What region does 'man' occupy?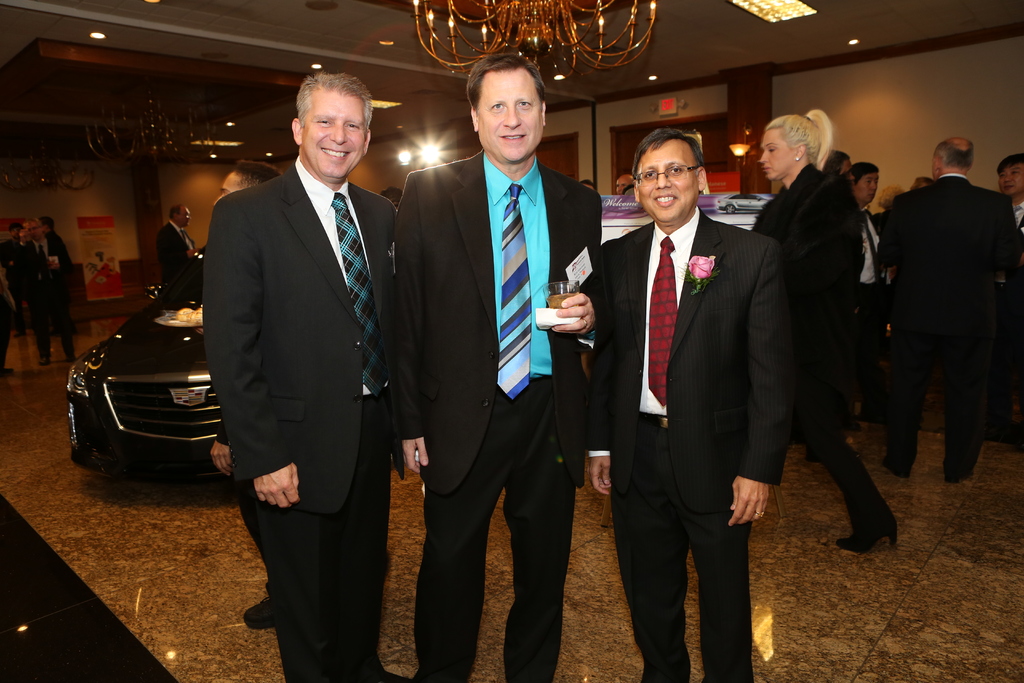
202, 73, 394, 682.
